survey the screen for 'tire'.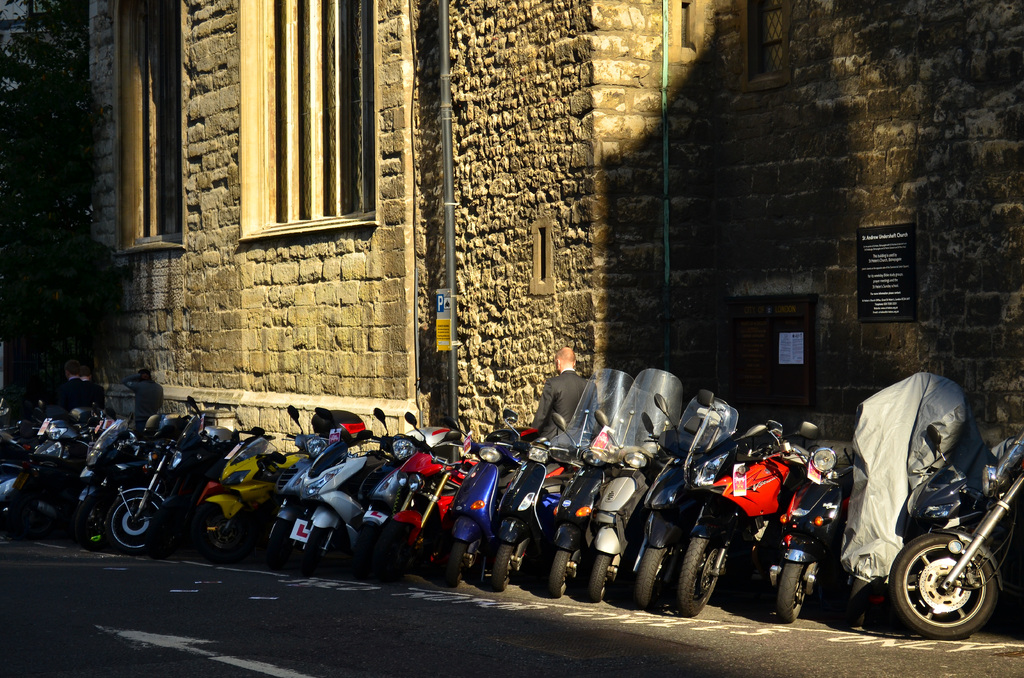
Survey found: pyautogui.locateOnScreen(107, 491, 158, 553).
